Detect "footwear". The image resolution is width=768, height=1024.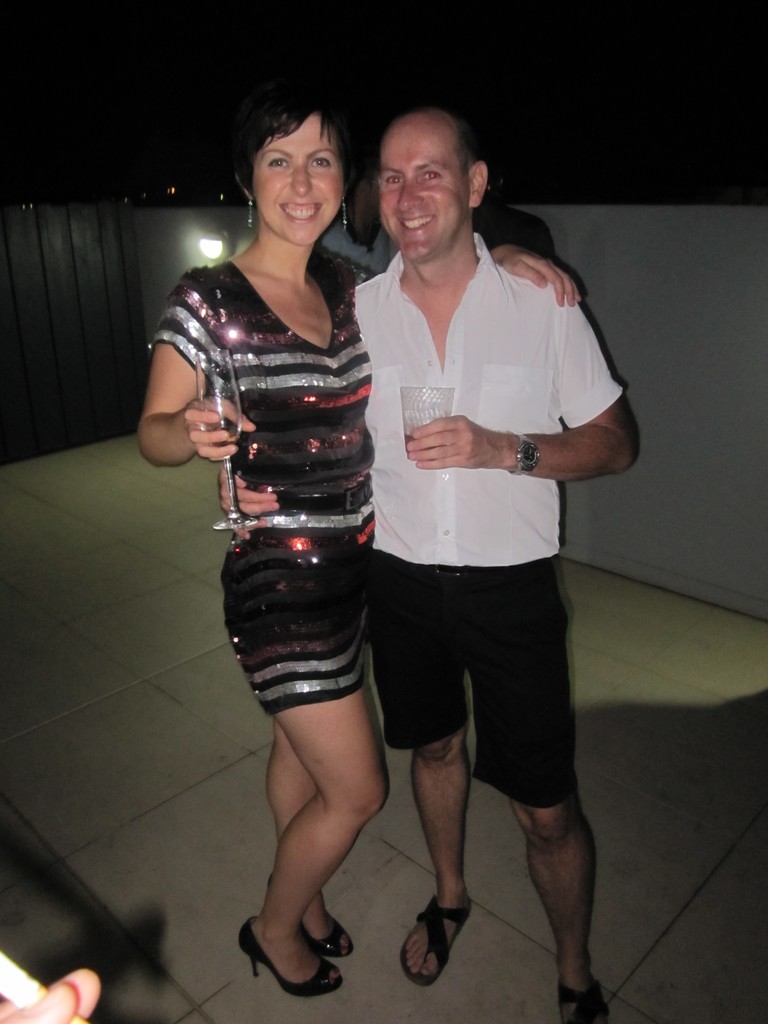
select_region(236, 916, 332, 995).
